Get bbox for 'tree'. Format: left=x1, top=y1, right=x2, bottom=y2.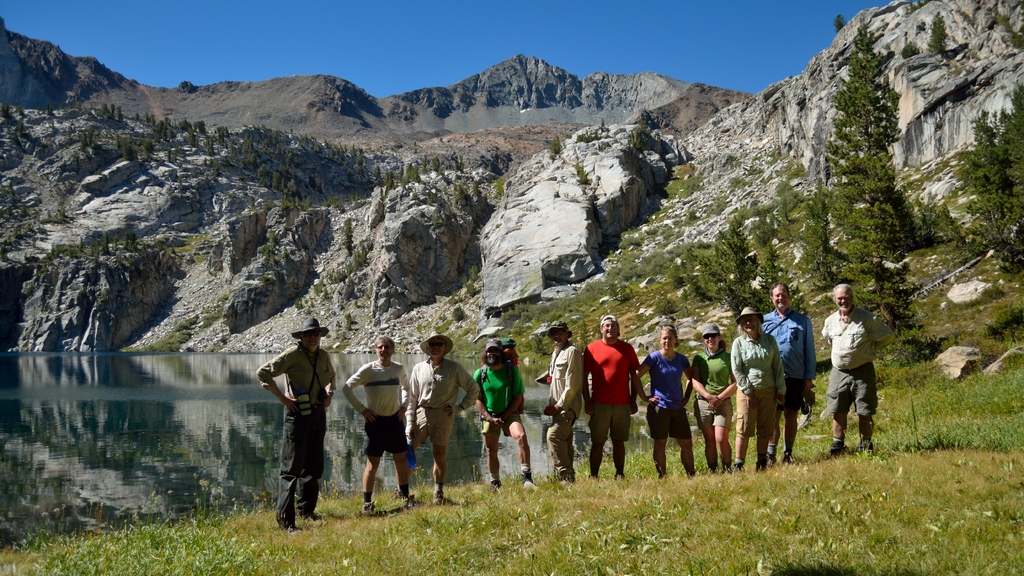
left=947, top=78, right=1023, bottom=279.
